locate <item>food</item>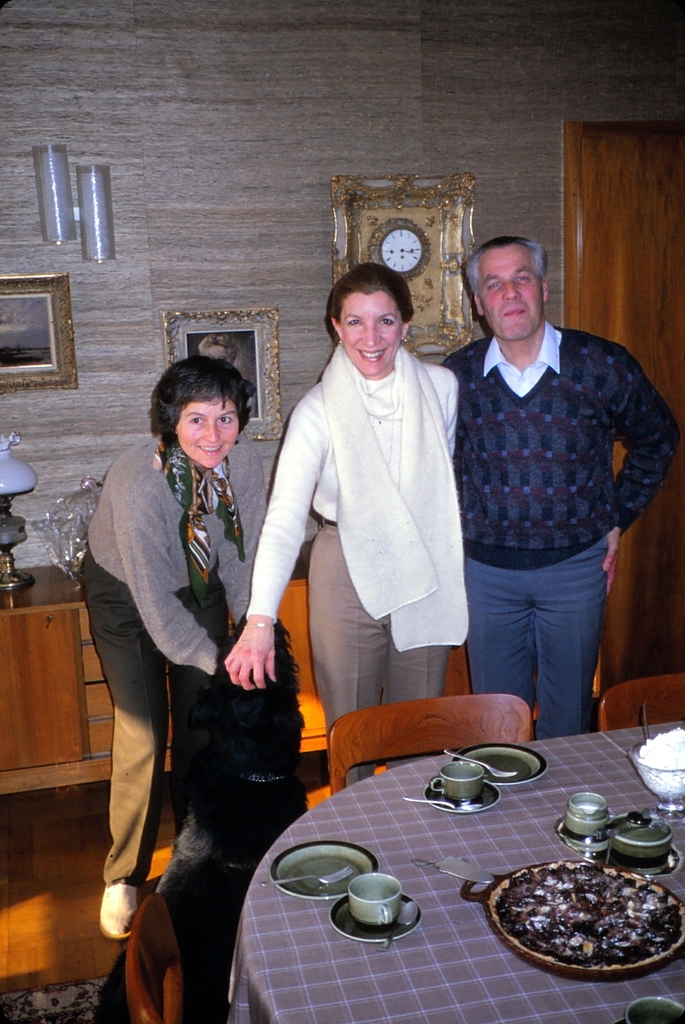
[486, 846, 668, 969]
